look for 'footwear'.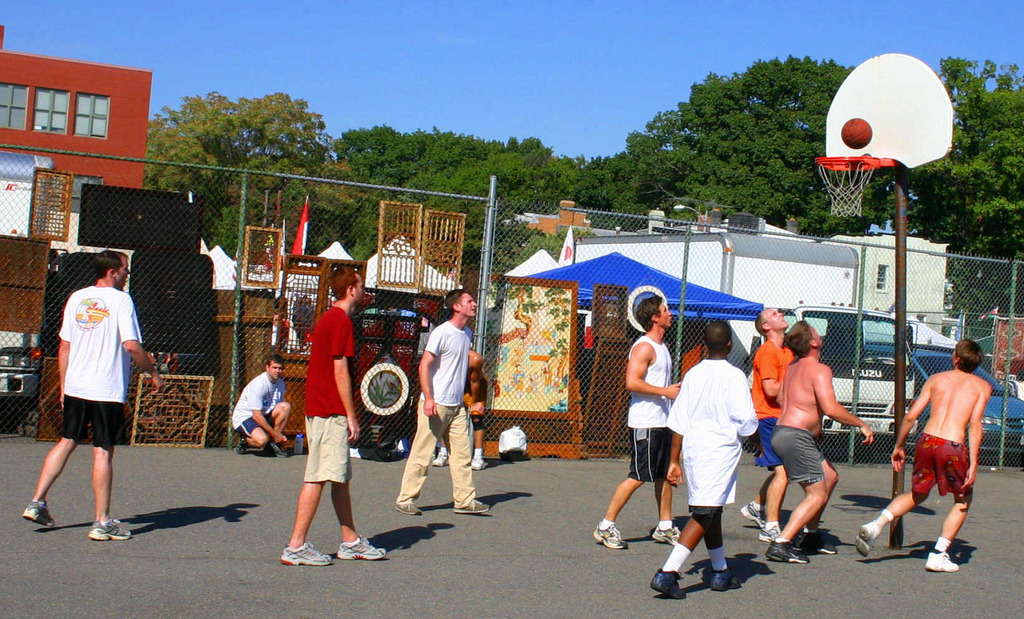
Found: (left=652, top=567, right=684, bottom=600).
